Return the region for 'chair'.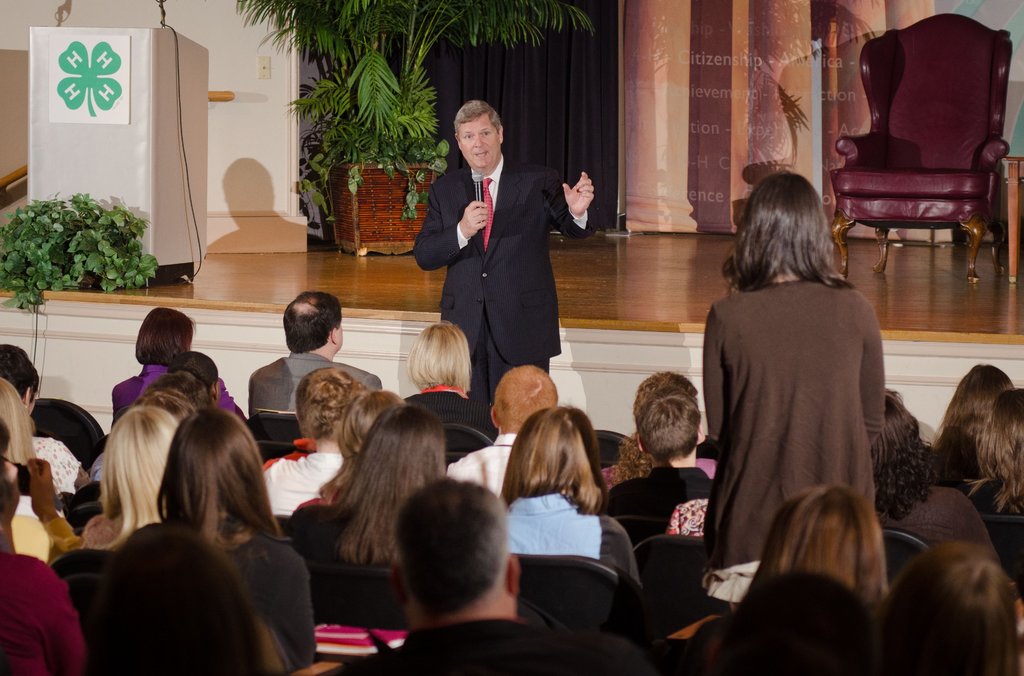
(x1=58, y1=483, x2=105, y2=540).
